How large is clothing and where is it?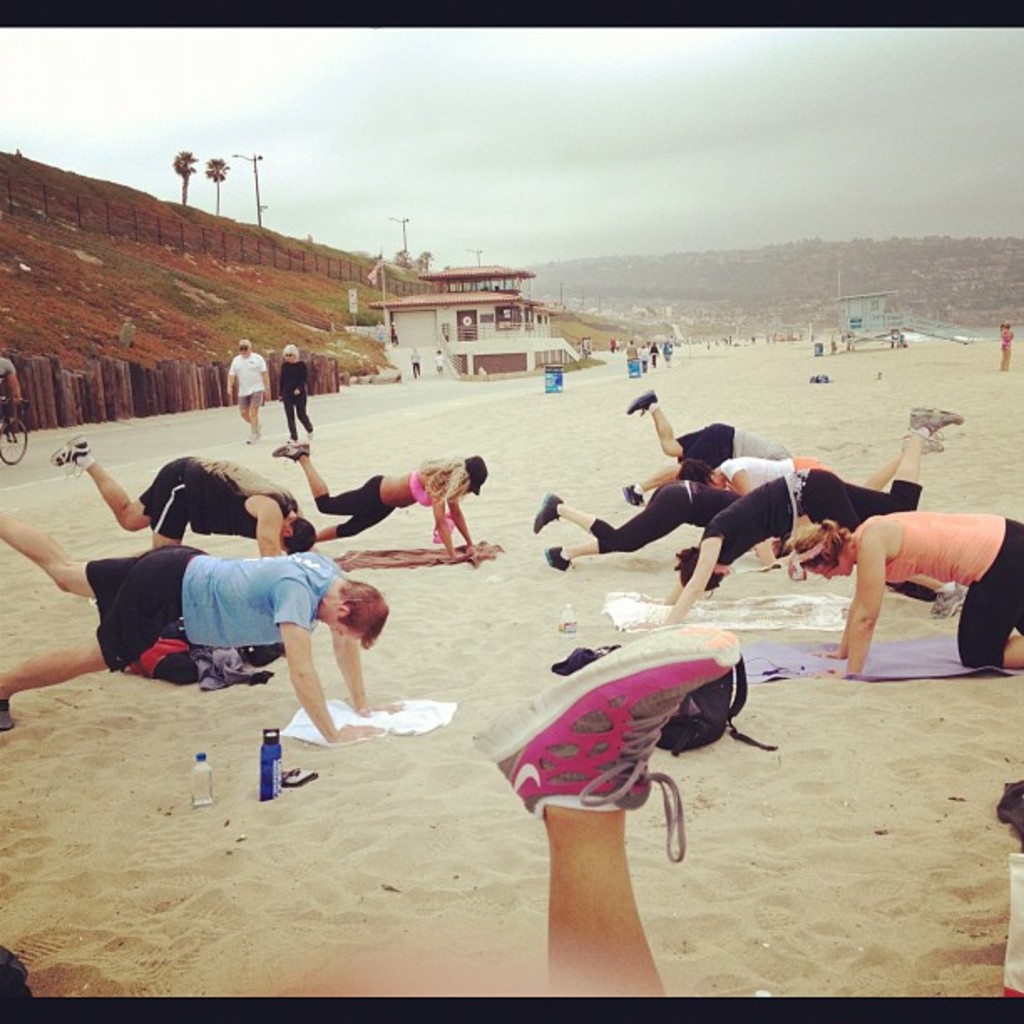
Bounding box: locate(137, 455, 296, 534).
